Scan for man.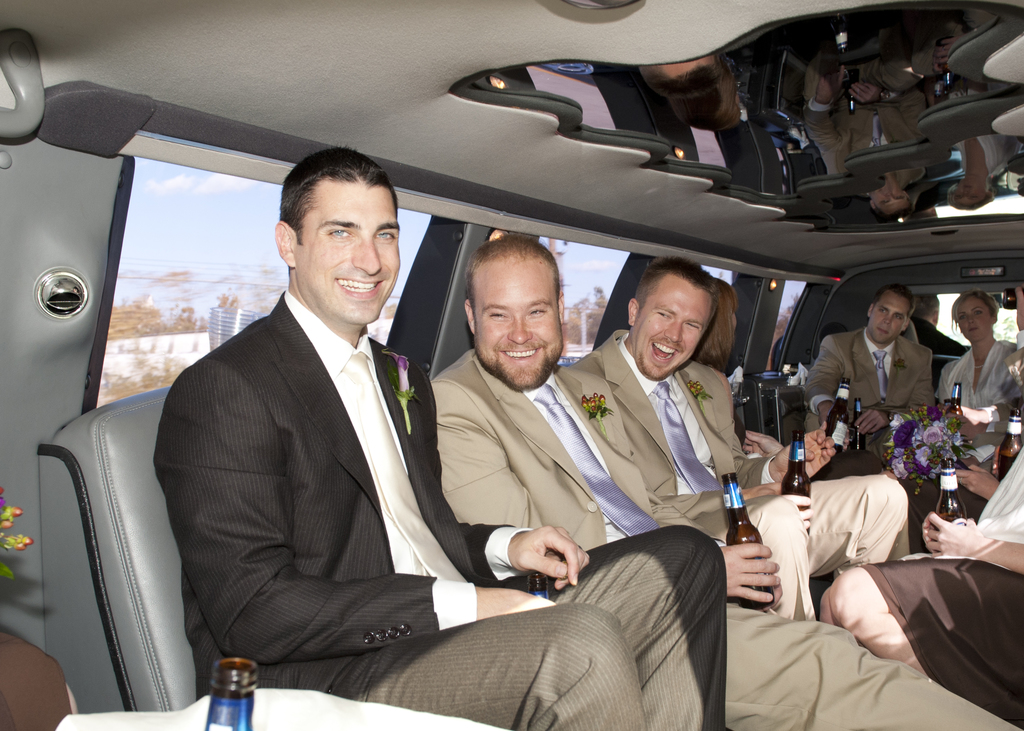
Scan result: BBox(804, 285, 936, 436).
